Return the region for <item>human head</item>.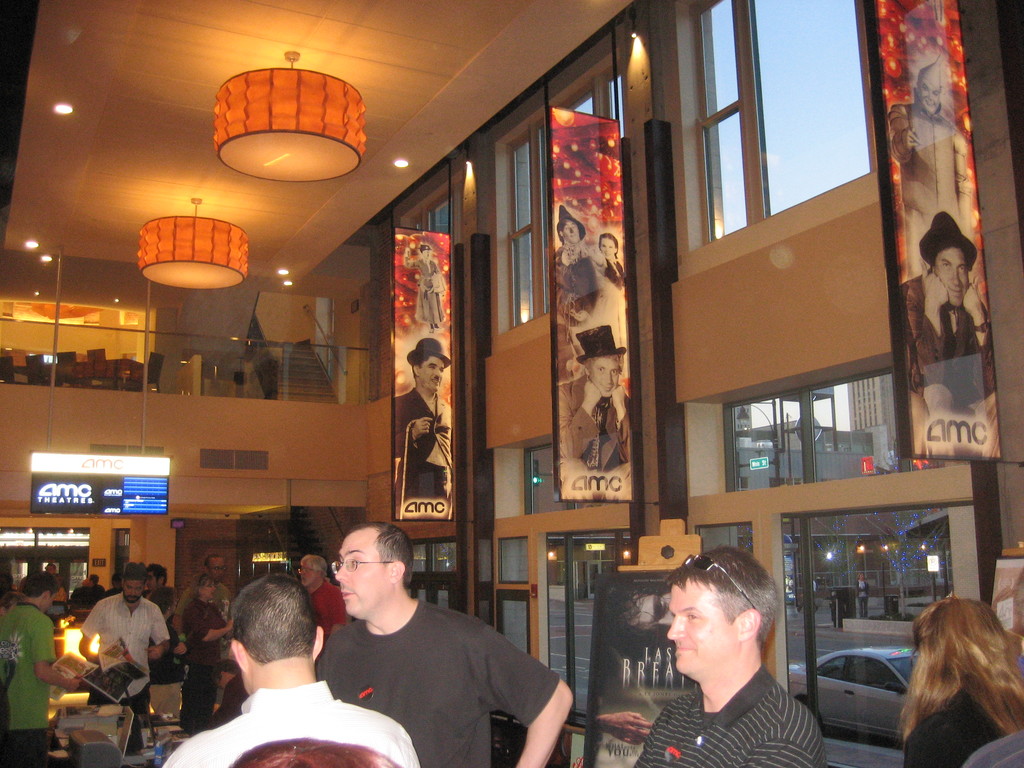
297 553 328 591.
